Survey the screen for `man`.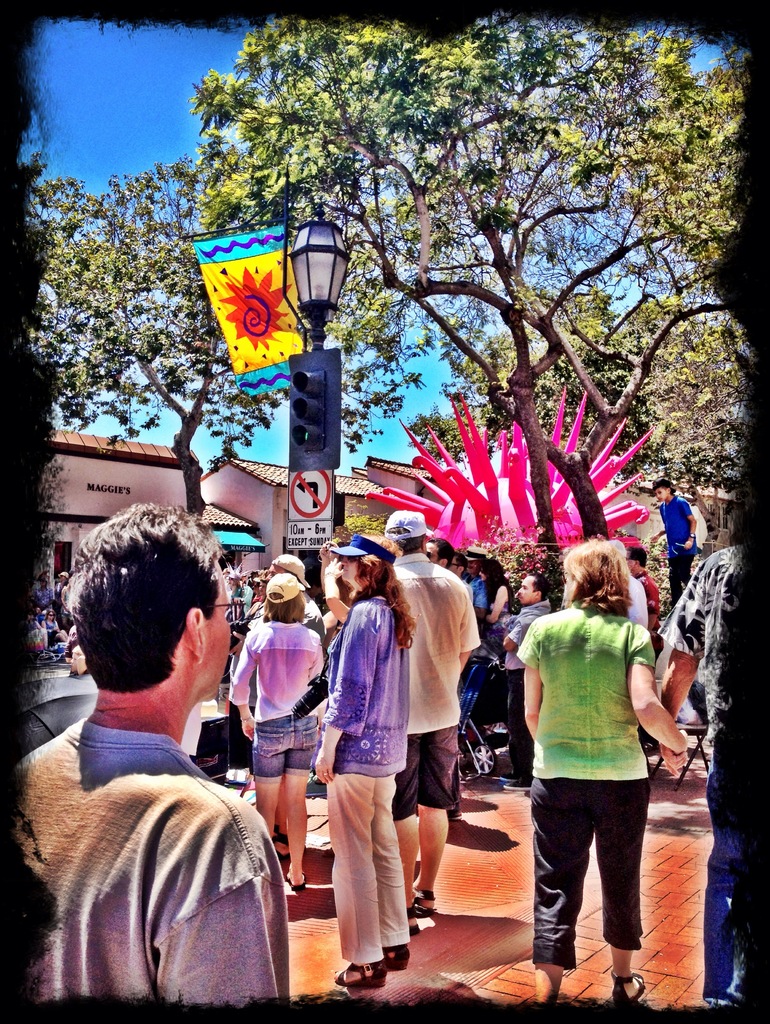
Survey found: crop(246, 552, 328, 653).
